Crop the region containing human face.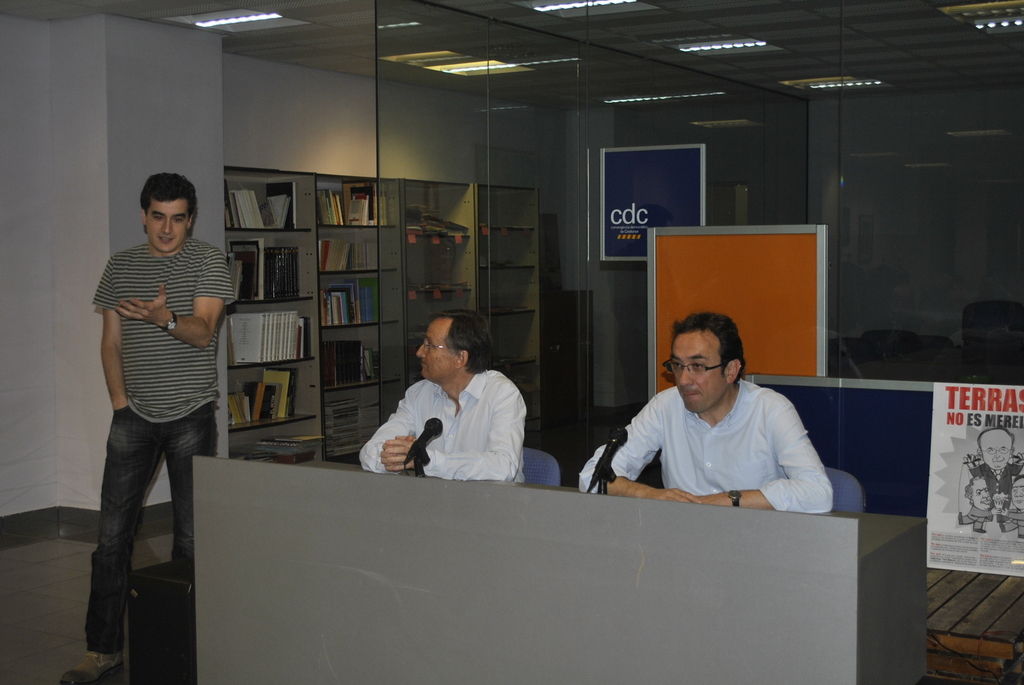
Crop region: [980, 430, 1014, 468].
